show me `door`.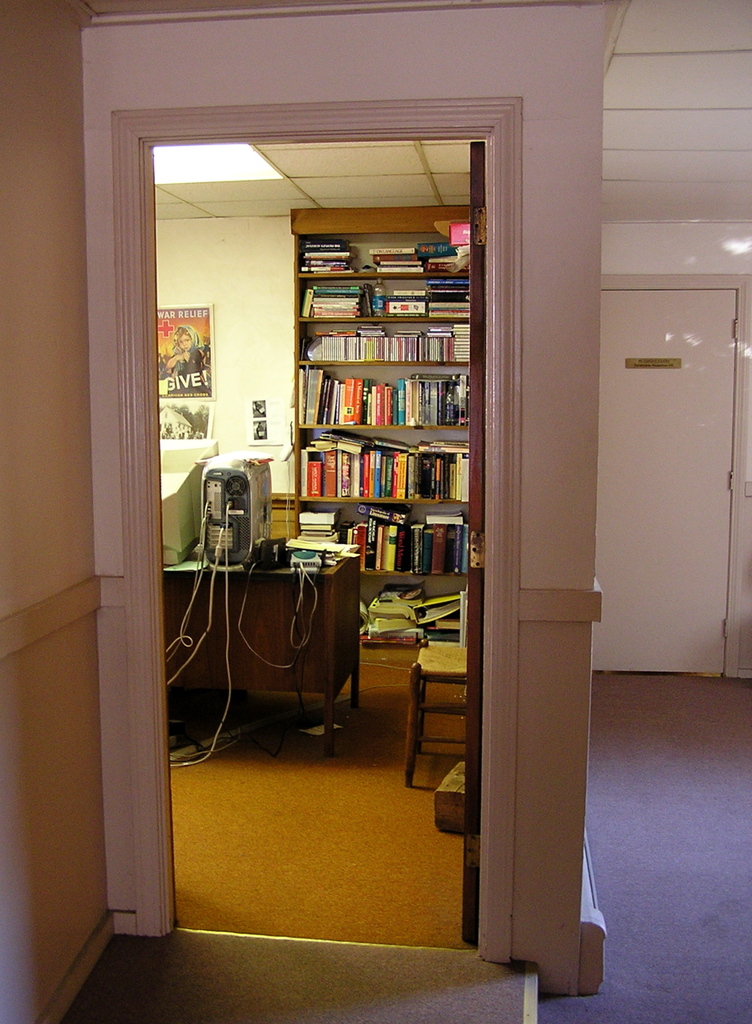
`door` is here: [left=456, top=136, right=483, bottom=947].
